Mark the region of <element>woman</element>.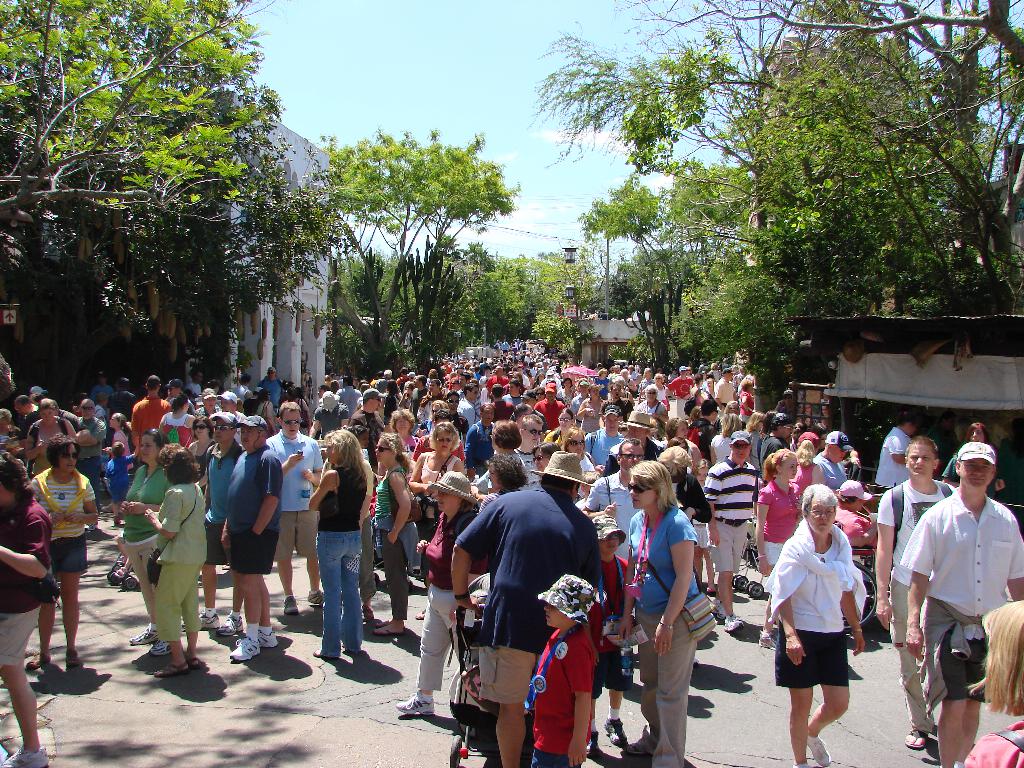
Region: (left=145, top=441, right=203, bottom=676).
